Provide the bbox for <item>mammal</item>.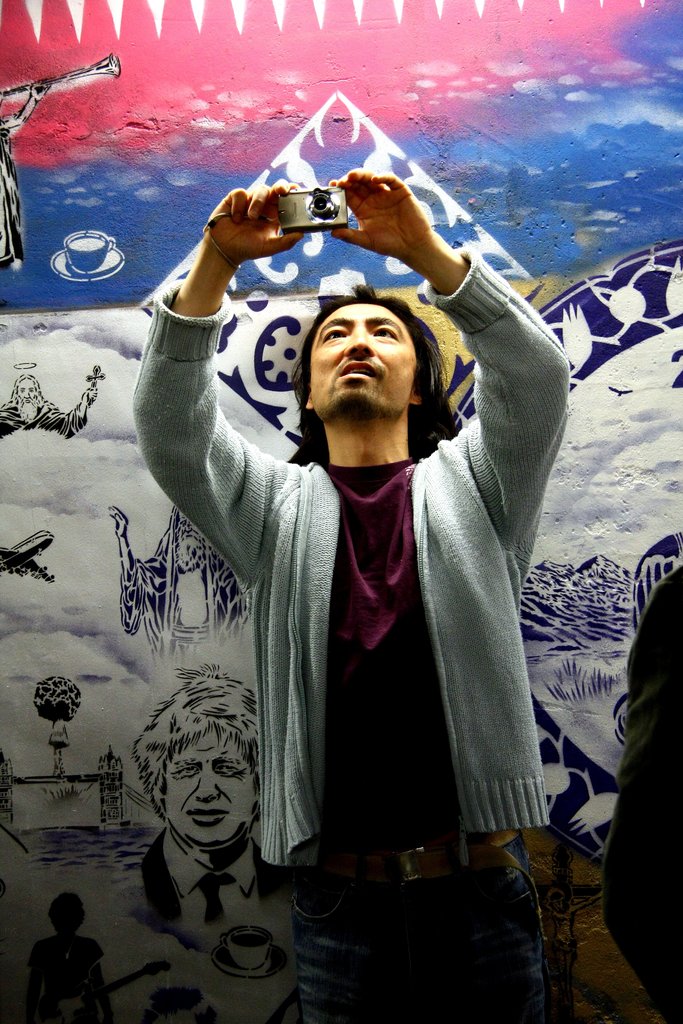
box(72, 165, 575, 868).
